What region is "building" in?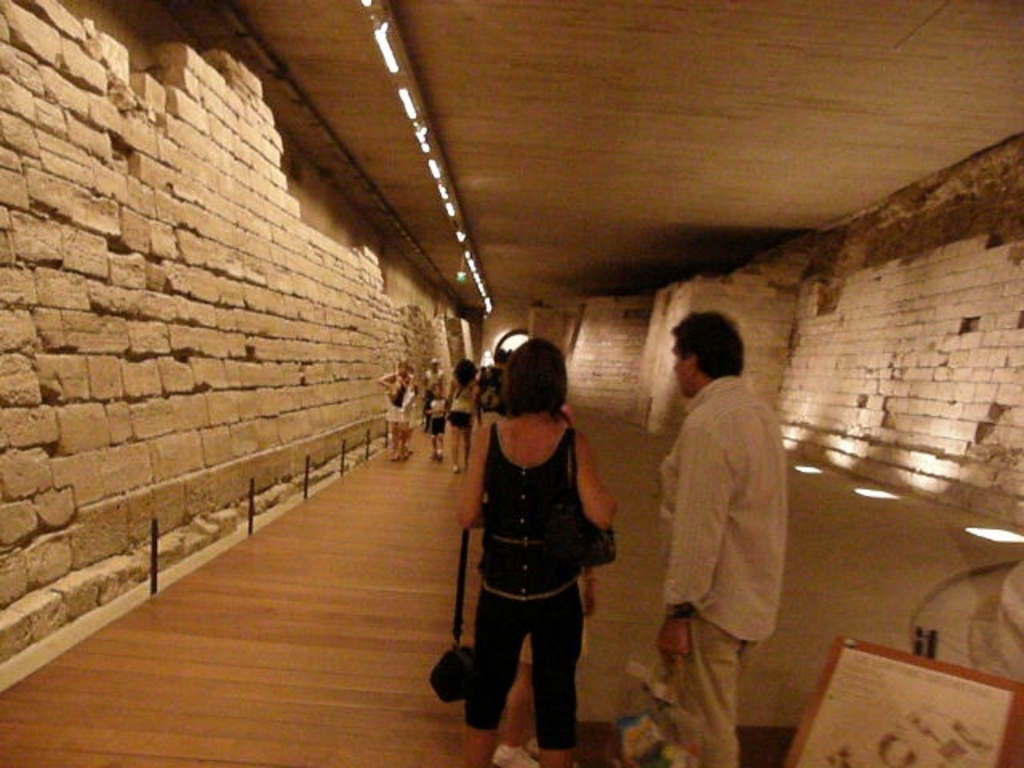
[left=0, top=0, right=1022, bottom=766].
